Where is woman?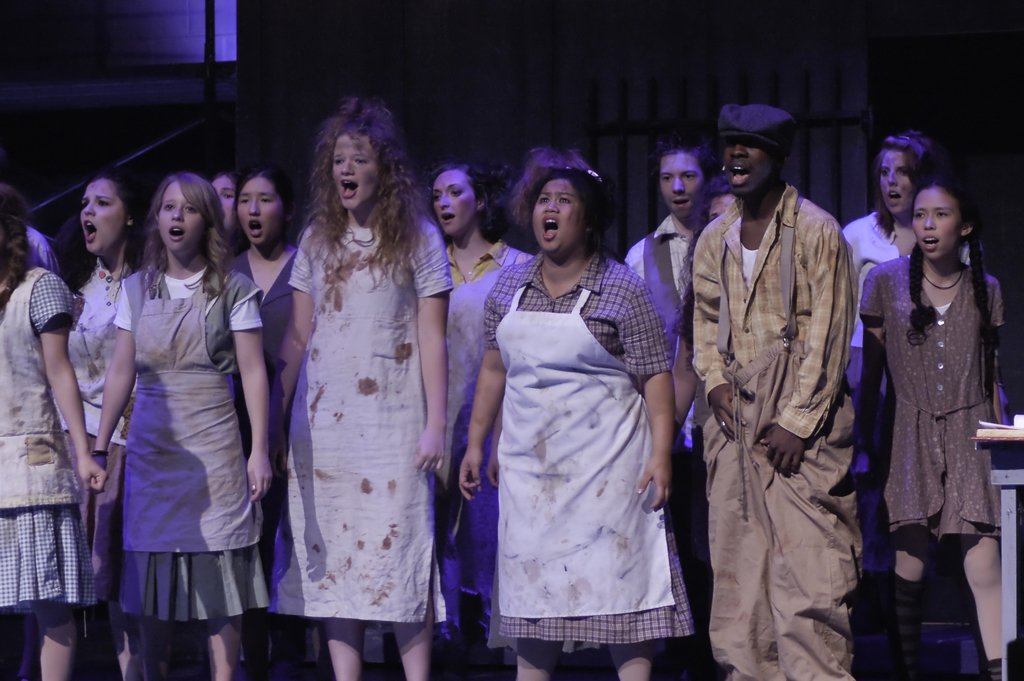
left=0, top=190, right=104, bottom=680.
